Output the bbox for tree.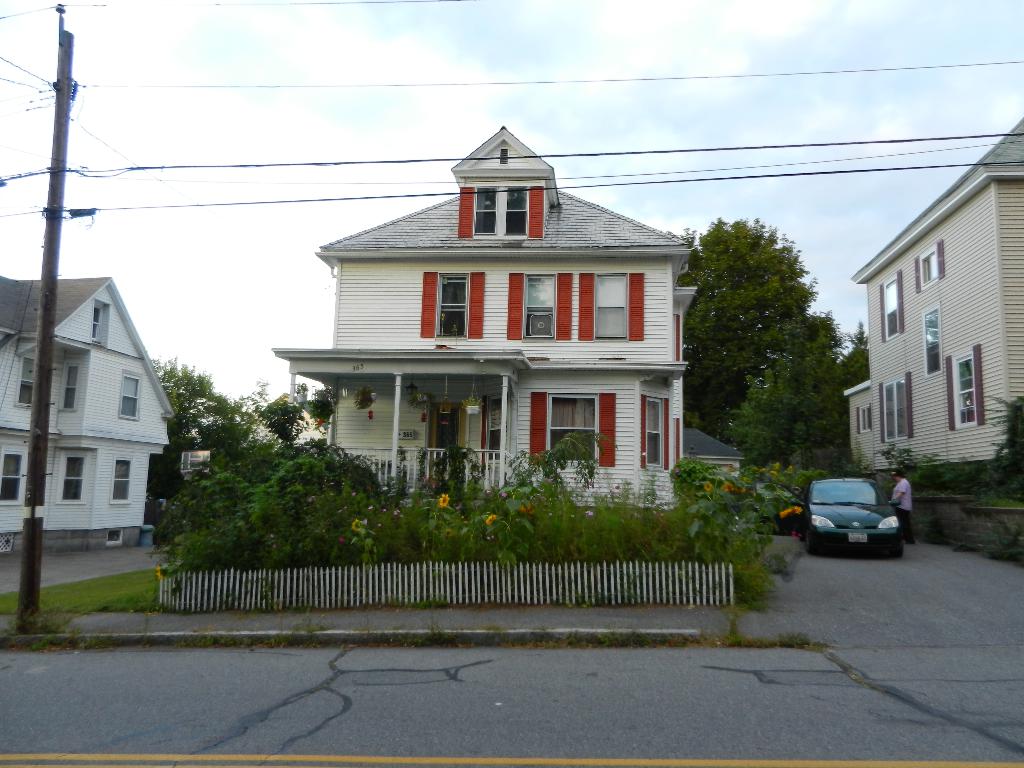
<bbox>293, 383, 334, 430</bbox>.
